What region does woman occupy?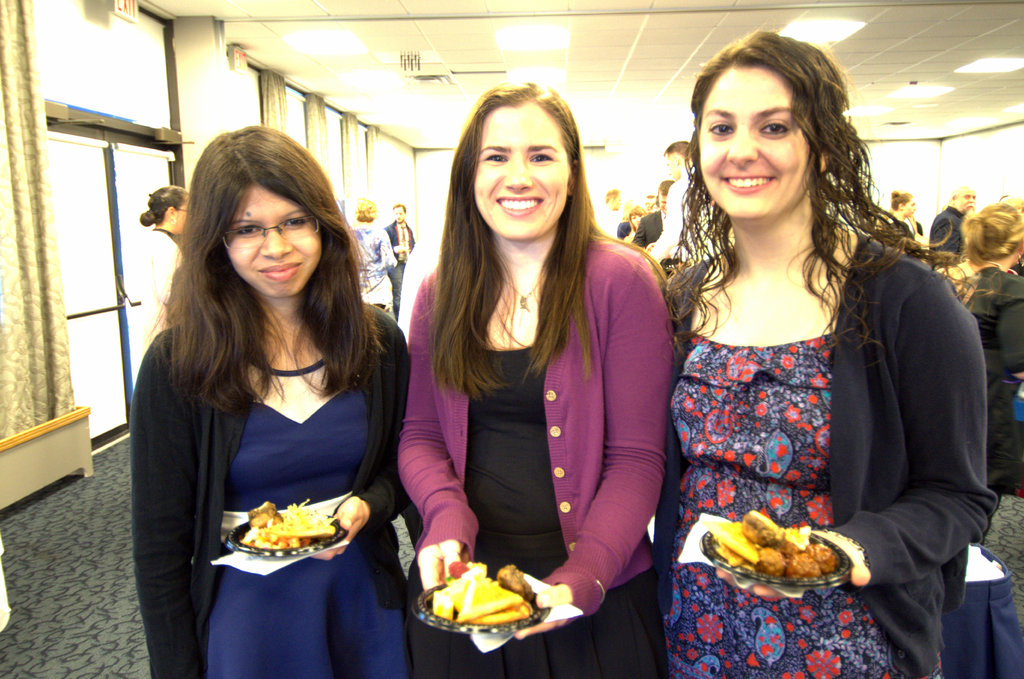
[938,186,1023,506].
